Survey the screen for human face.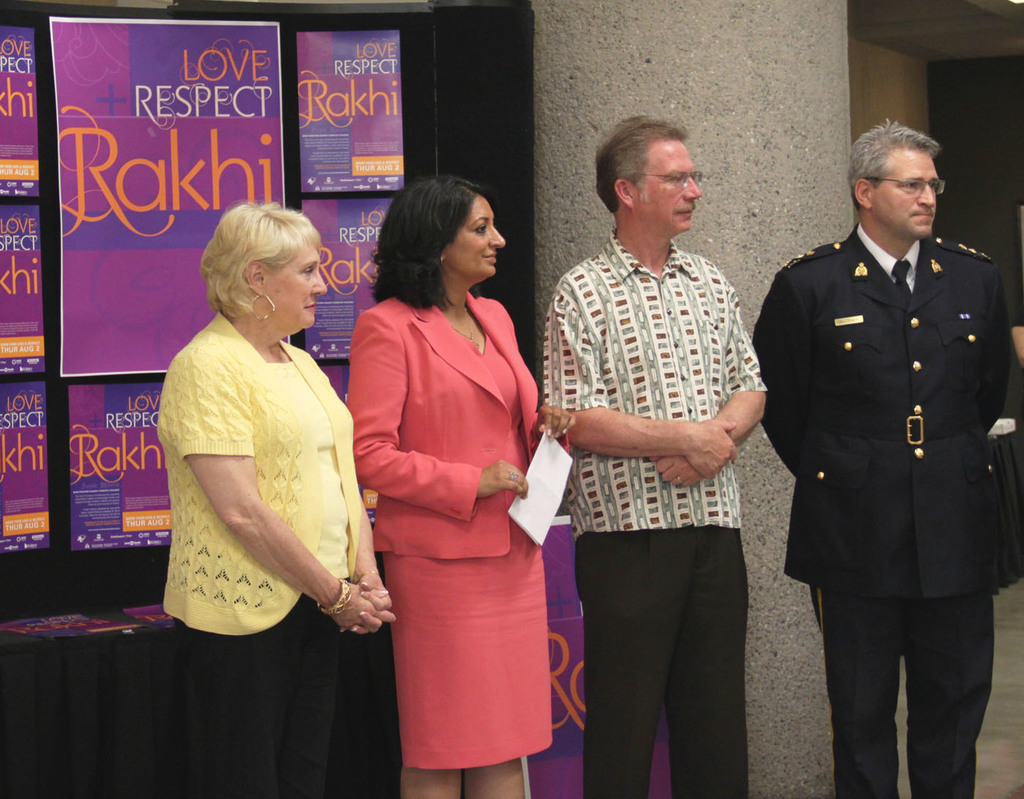
Survey found: [left=262, top=244, right=330, bottom=325].
